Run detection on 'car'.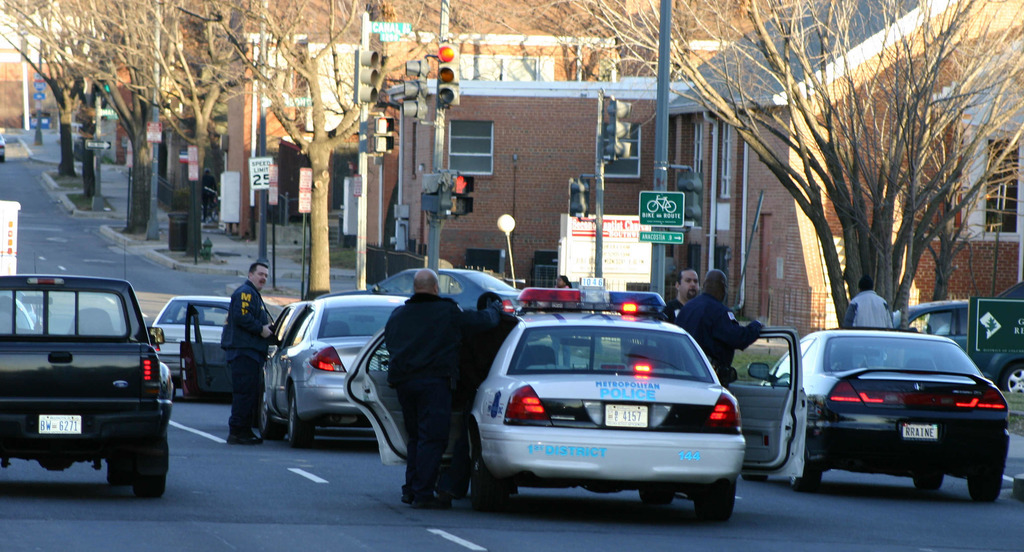
Result: bbox=[767, 326, 1008, 499].
